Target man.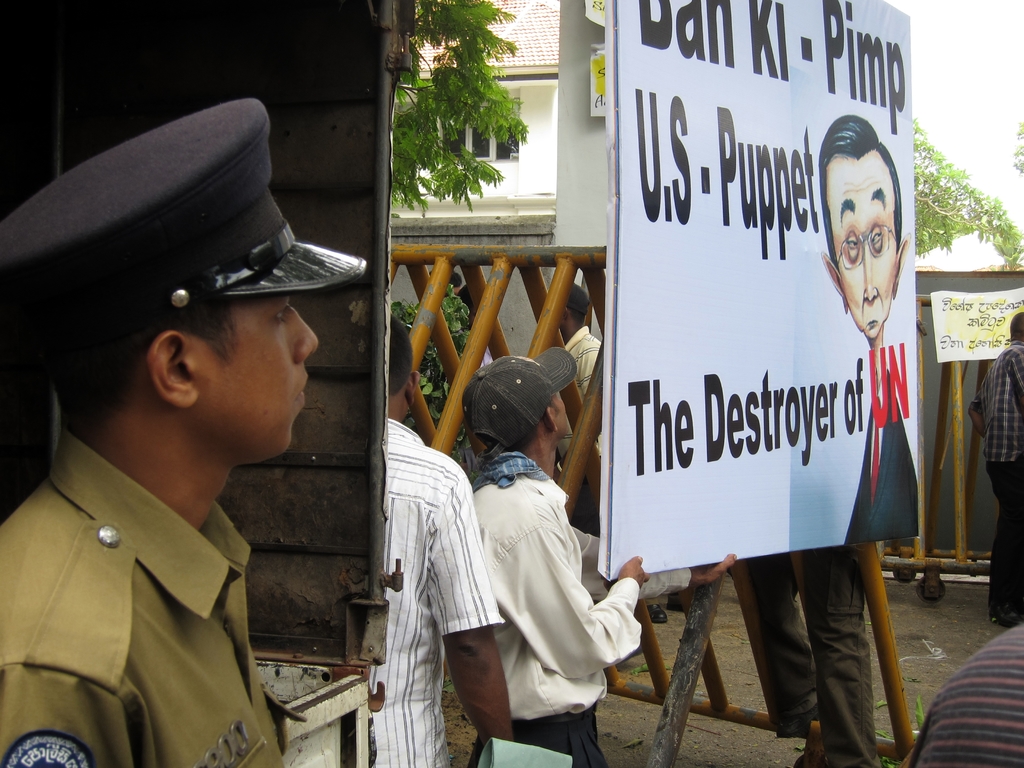
Target region: region(370, 307, 511, 767).
